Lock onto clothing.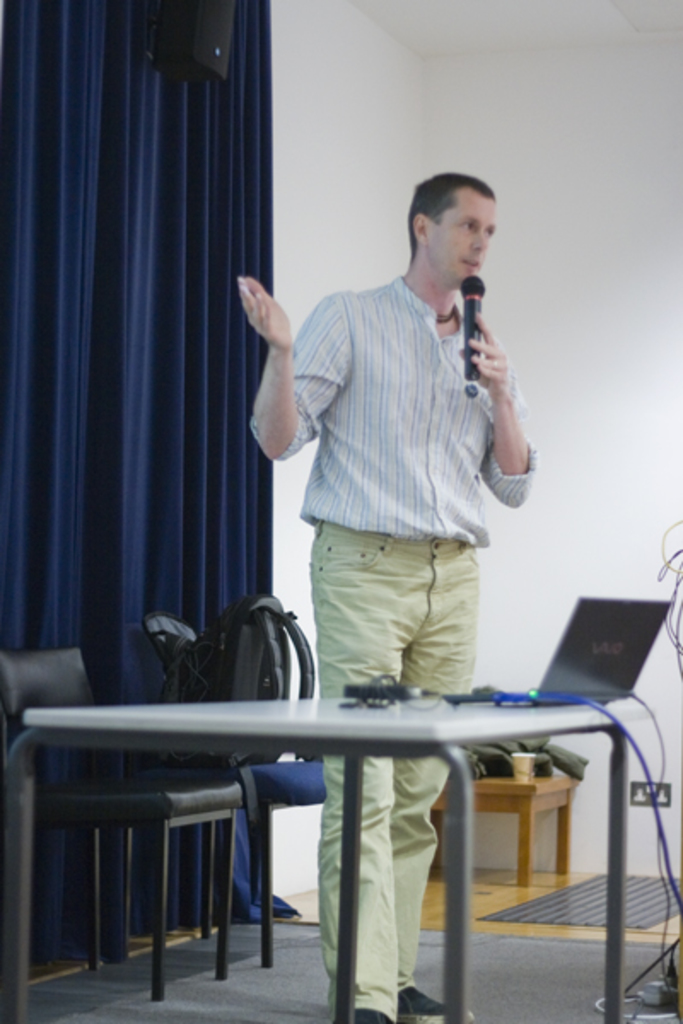
Locked: box=[249, 278, 541, 1012].
